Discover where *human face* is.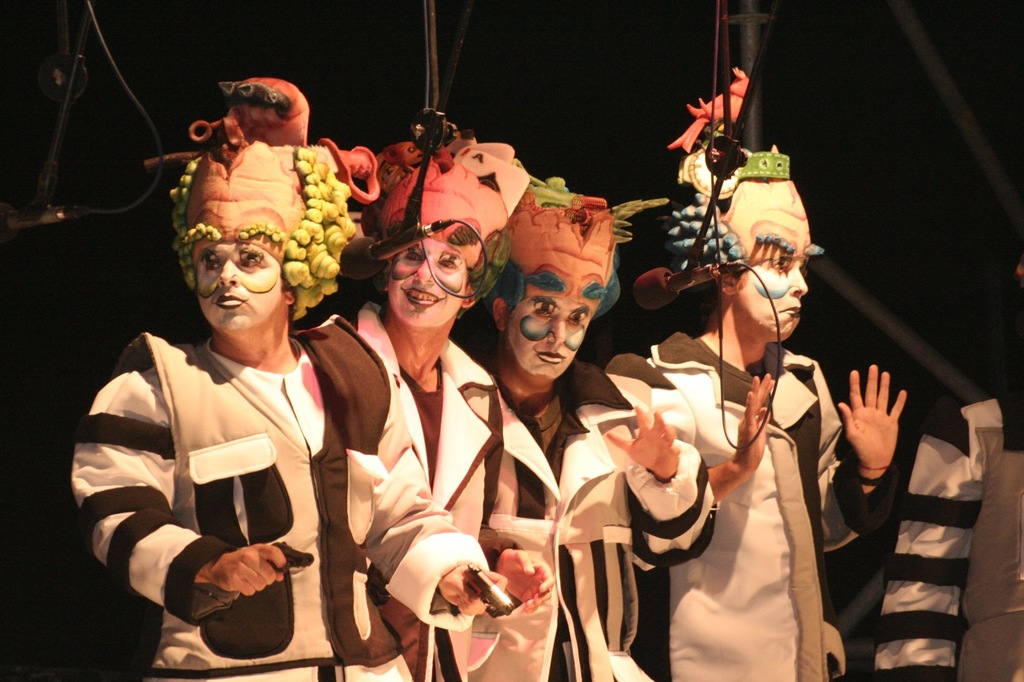
Discovered at x1=503 y1=281 x2=592 y2=378.
